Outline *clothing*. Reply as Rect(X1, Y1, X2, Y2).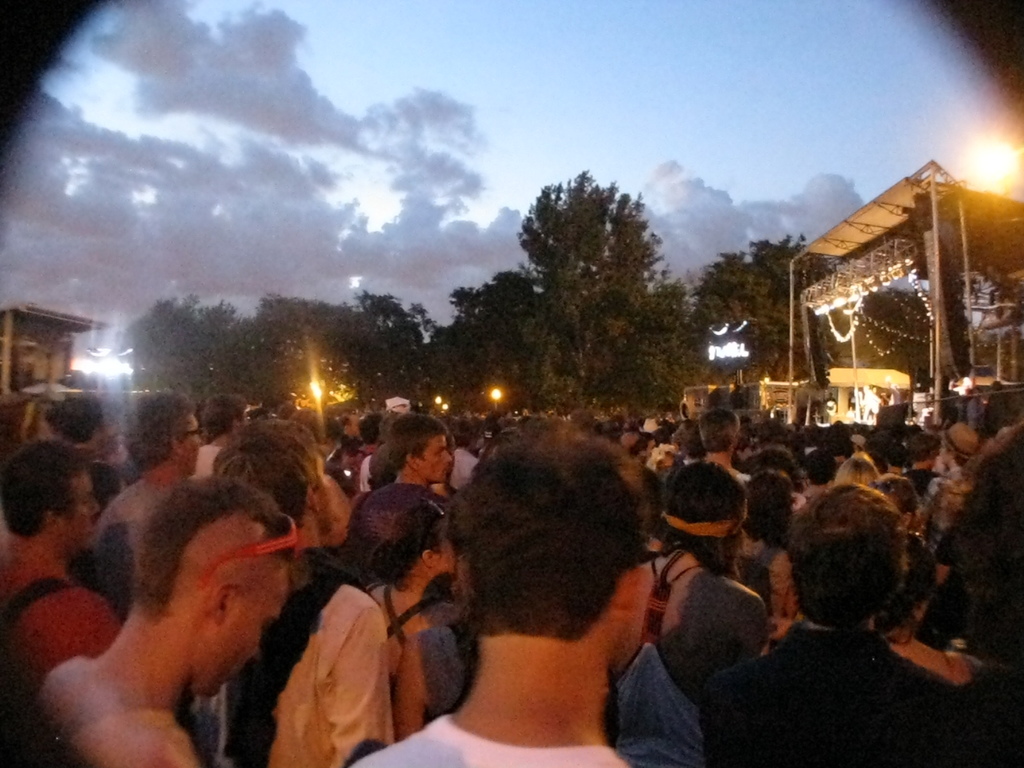
Rect(0, 551, 126, 720).
